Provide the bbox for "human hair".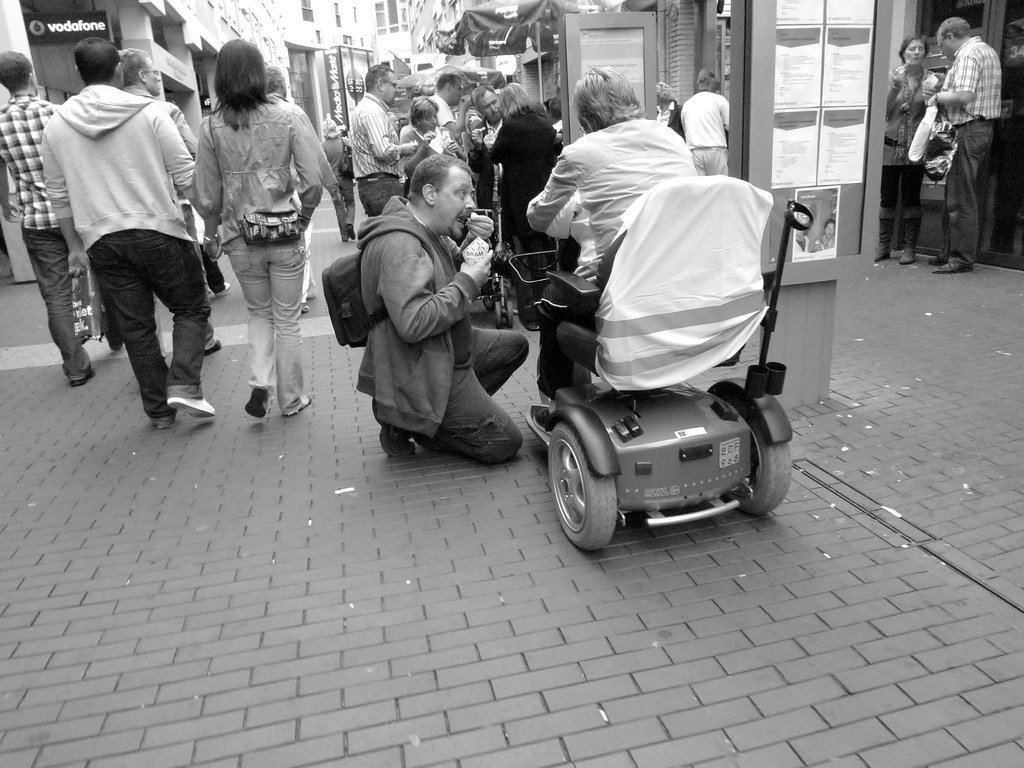
l=549, t=94, r=562, b=120.
